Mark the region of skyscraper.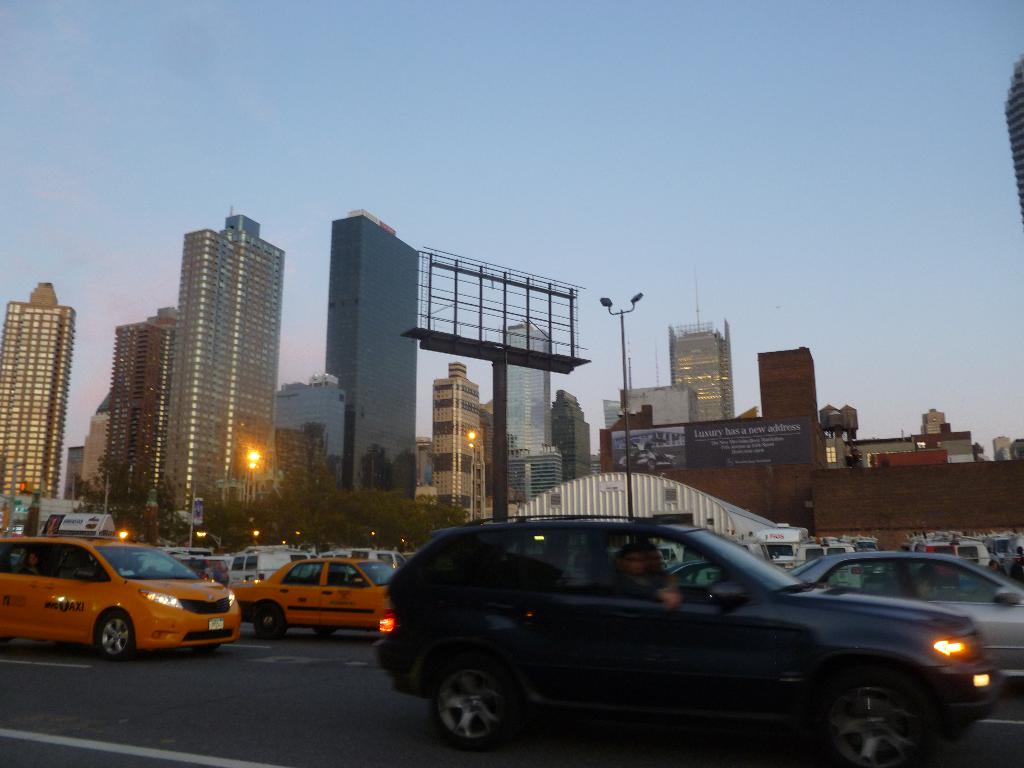
Region: BBox(0, 283, 76, 499).
